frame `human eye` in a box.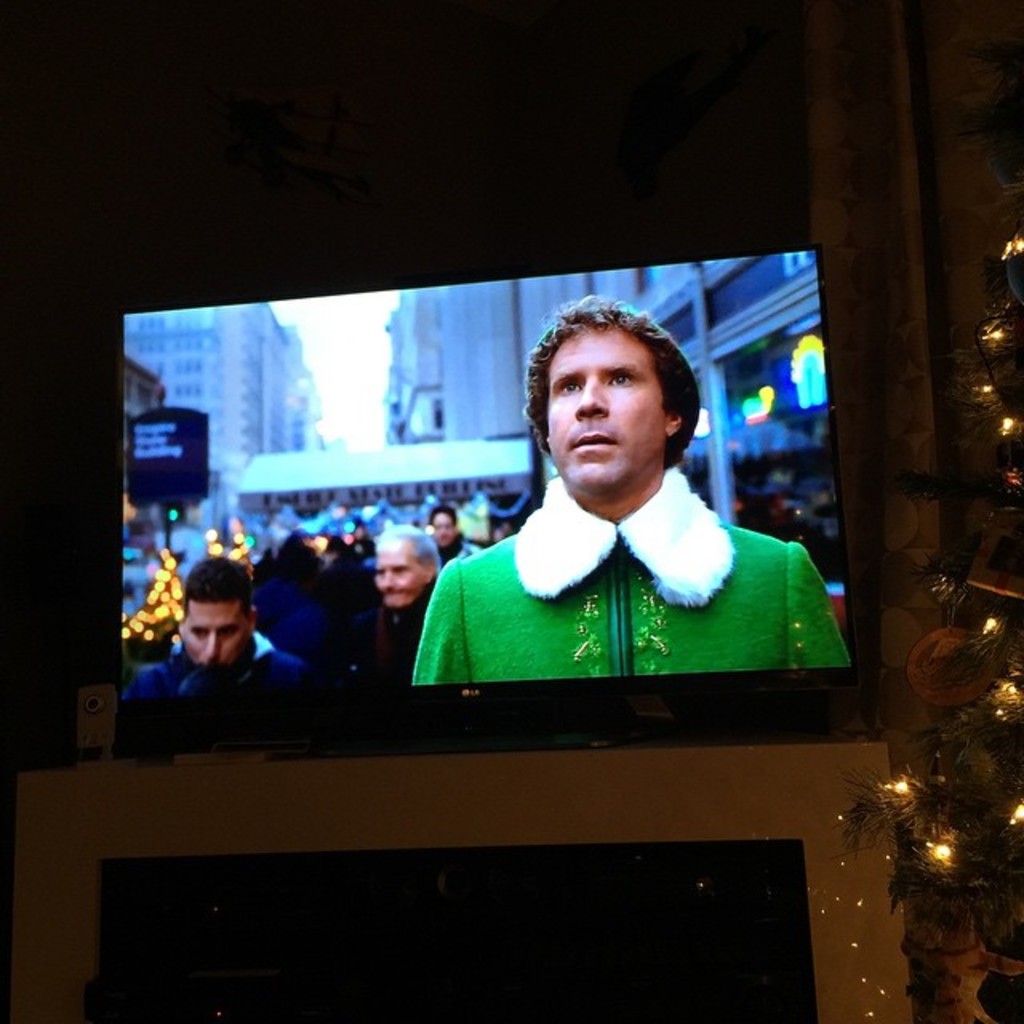
605, 368, 635, 389.
